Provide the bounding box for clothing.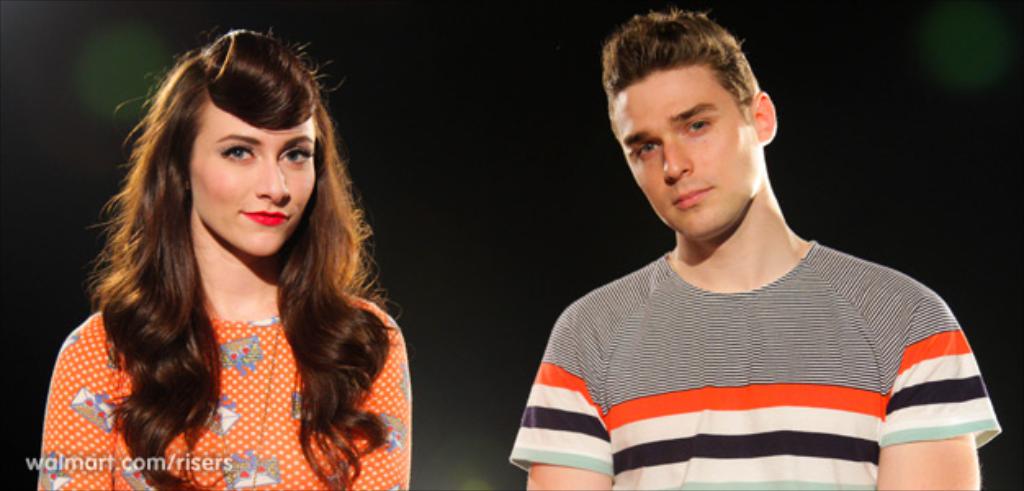
BBox(528, 185, 975, 484).
